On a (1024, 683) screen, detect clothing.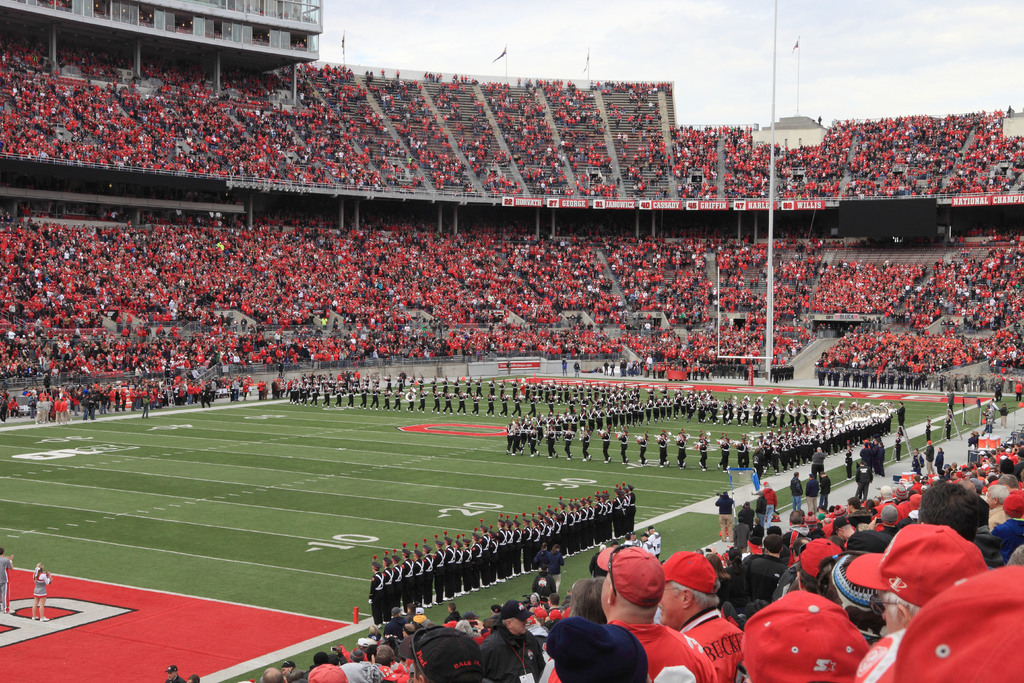
{"left": 500, "top": 385, "right": 753, "bottom": 448}.
